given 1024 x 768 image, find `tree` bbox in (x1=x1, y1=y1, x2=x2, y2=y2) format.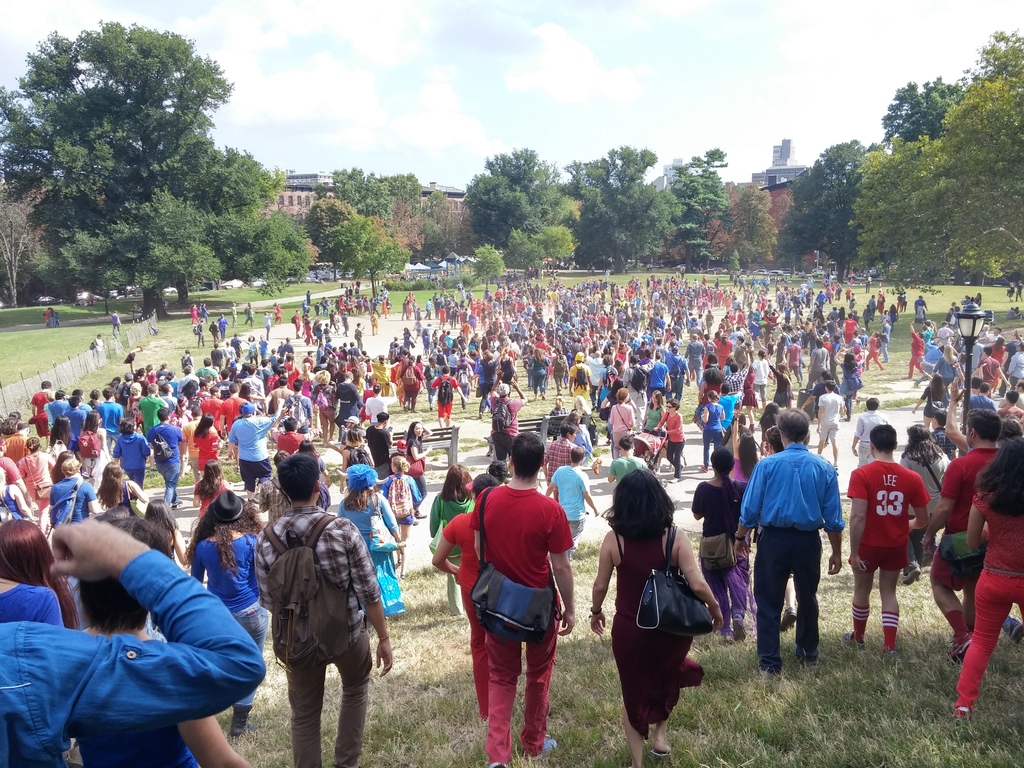
(x1=463, y1=145, x2=570, y2=270).
